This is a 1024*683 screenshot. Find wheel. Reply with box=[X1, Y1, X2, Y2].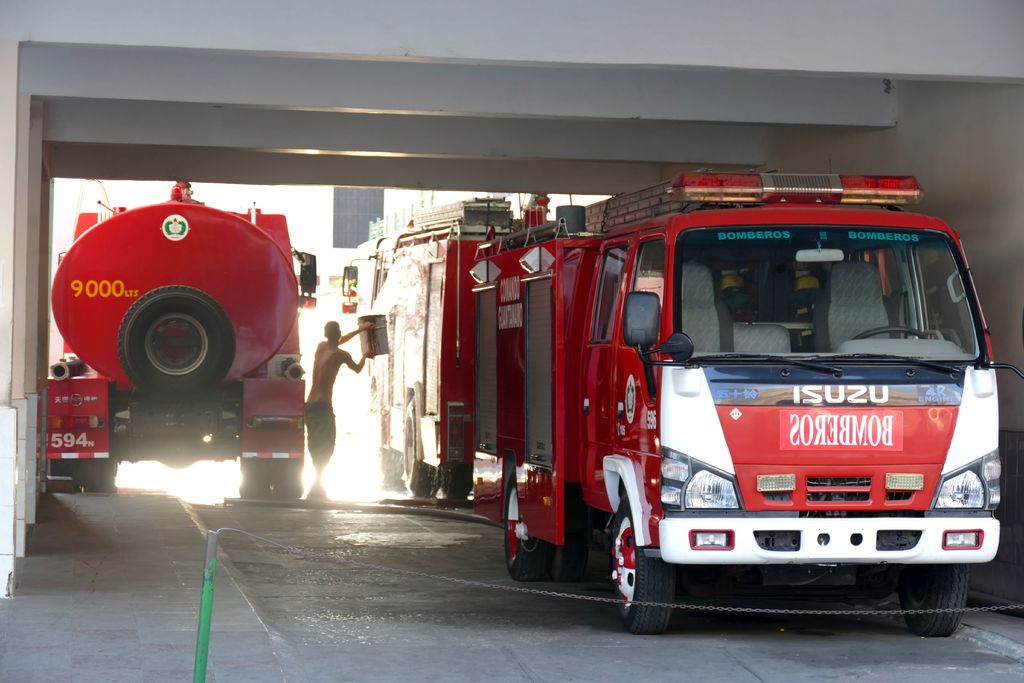
box=[504, 477, 556, 585].
